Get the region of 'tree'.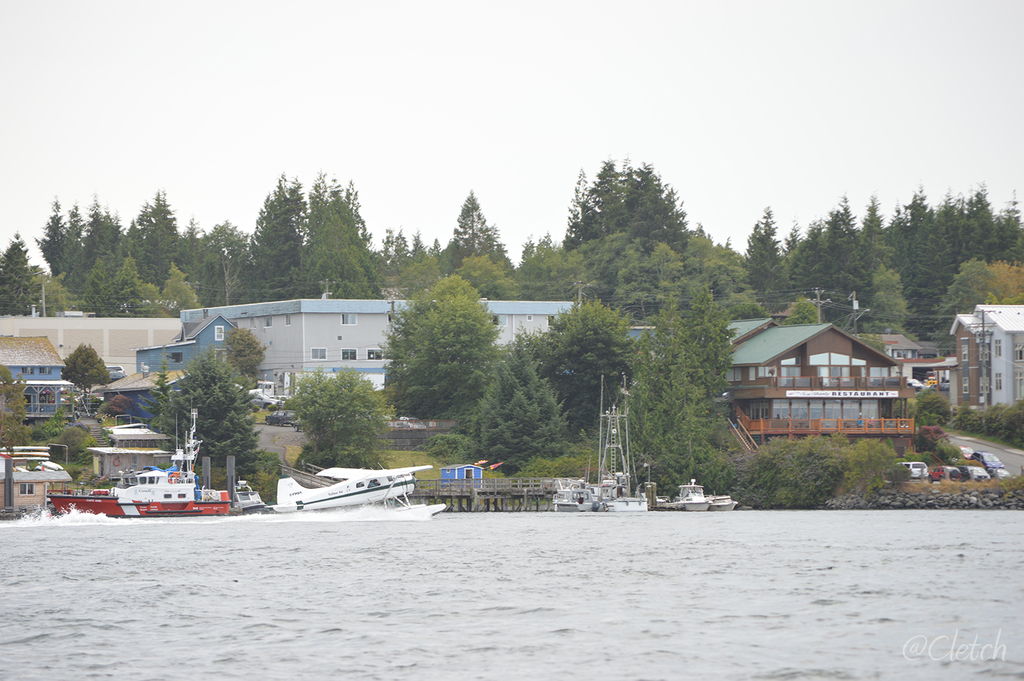
pyautogui.locateOnScreen(0, 362, 29, 450).
